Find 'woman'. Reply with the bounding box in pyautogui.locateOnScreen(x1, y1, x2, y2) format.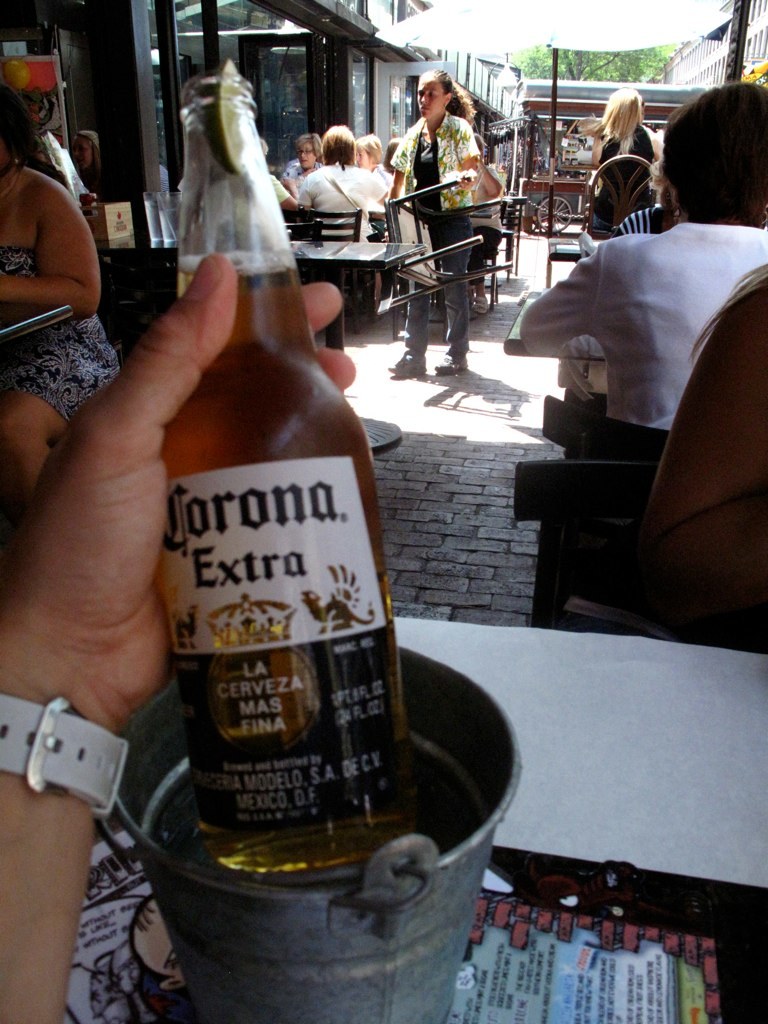
pyautogui.locateOnScreen(512, 81, 767, 588).
